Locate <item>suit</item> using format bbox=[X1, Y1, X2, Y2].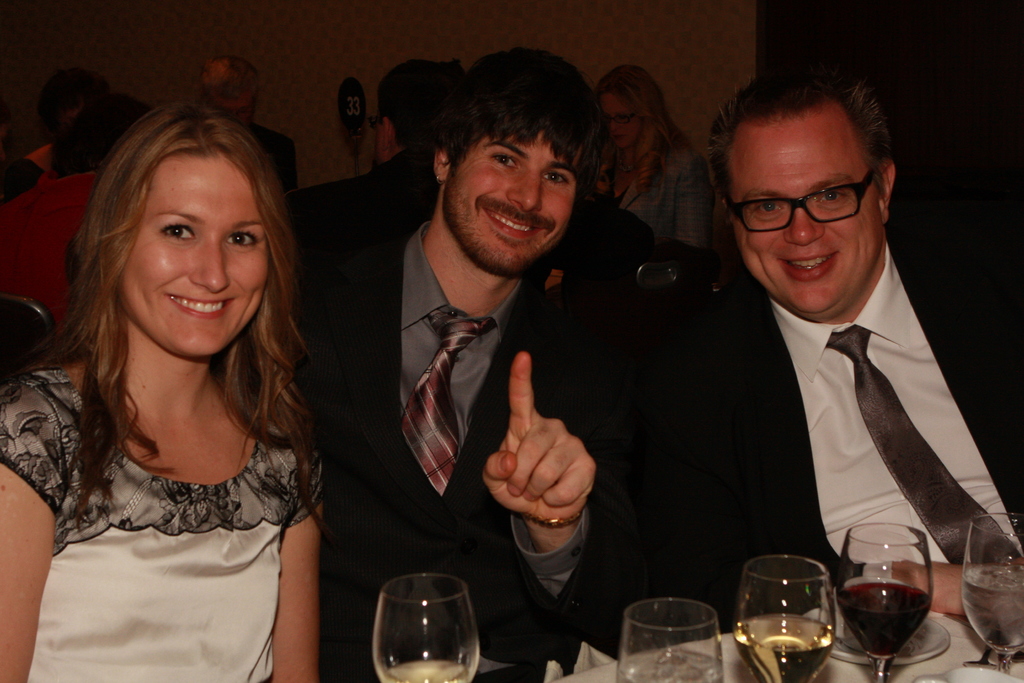
bbox=[294, 220, 674, 679].
